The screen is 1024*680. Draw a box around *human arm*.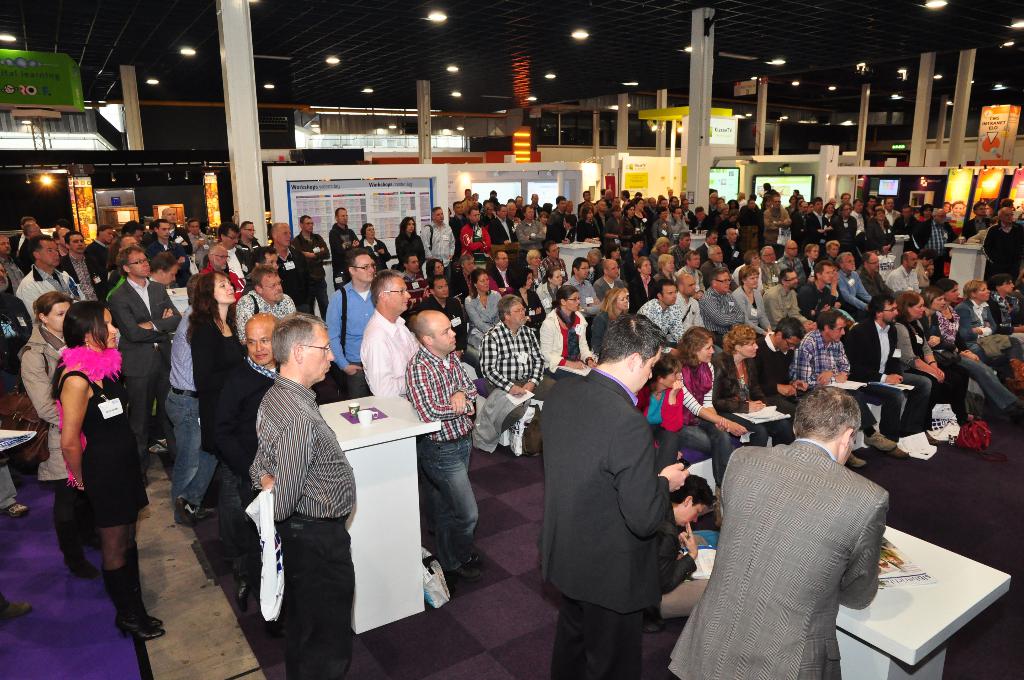
Rect(668, 516, 705, 595).
